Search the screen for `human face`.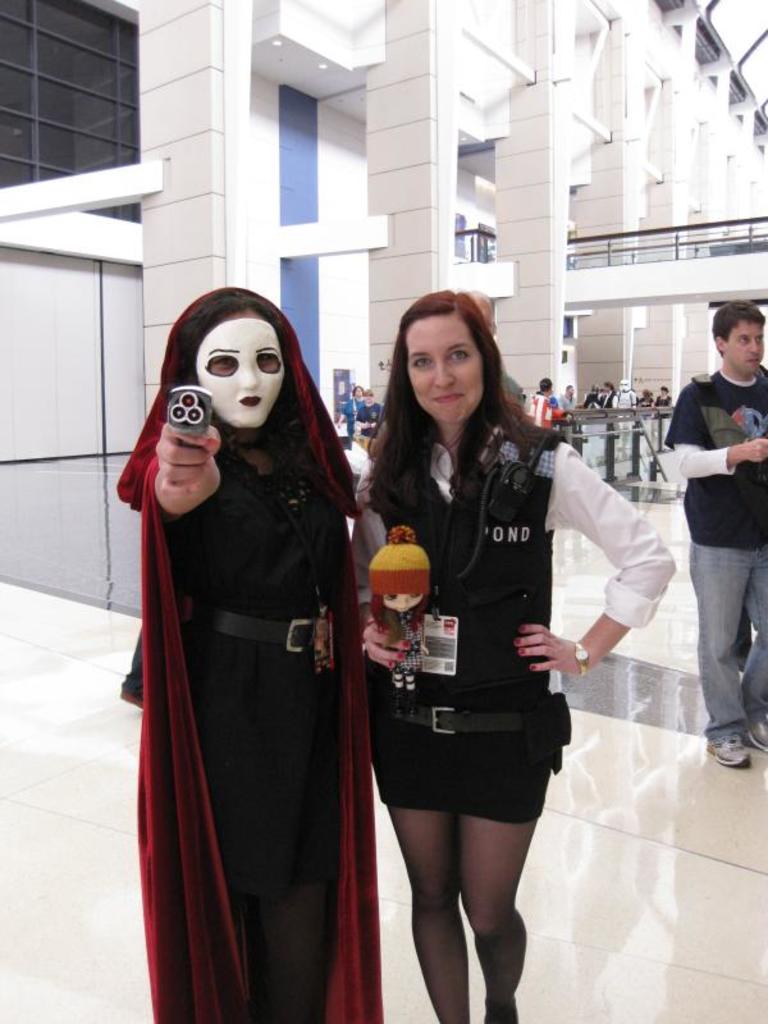
Found at 406,319,485,422.
